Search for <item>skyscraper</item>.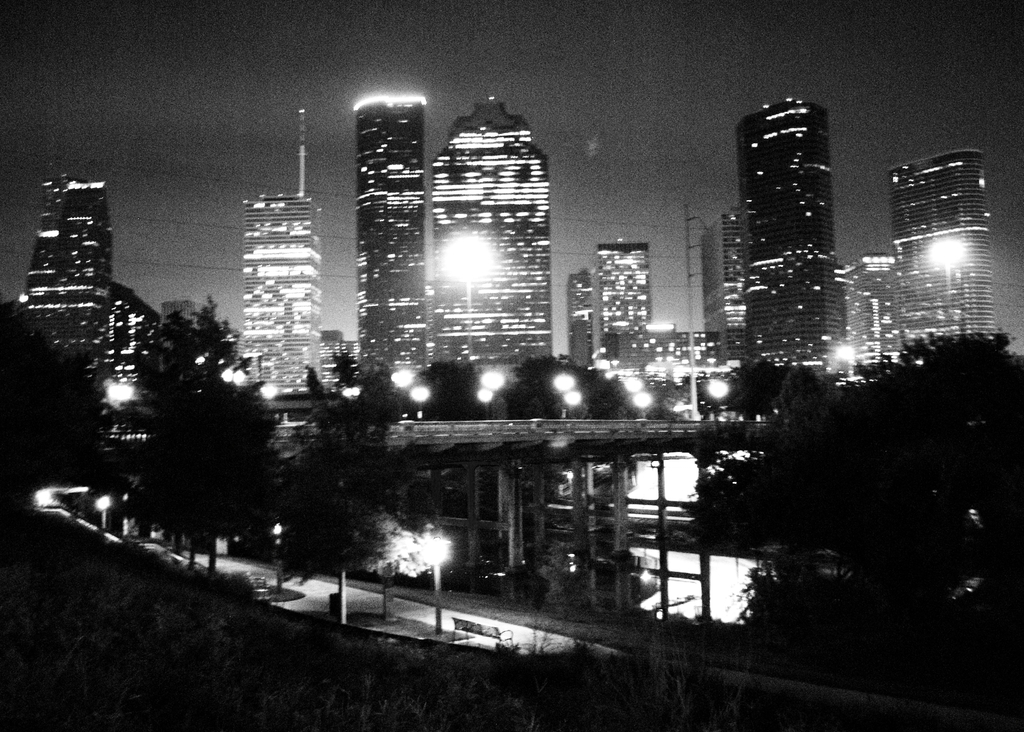
Found at (left=563, top=269, right=598, bottom=374).
